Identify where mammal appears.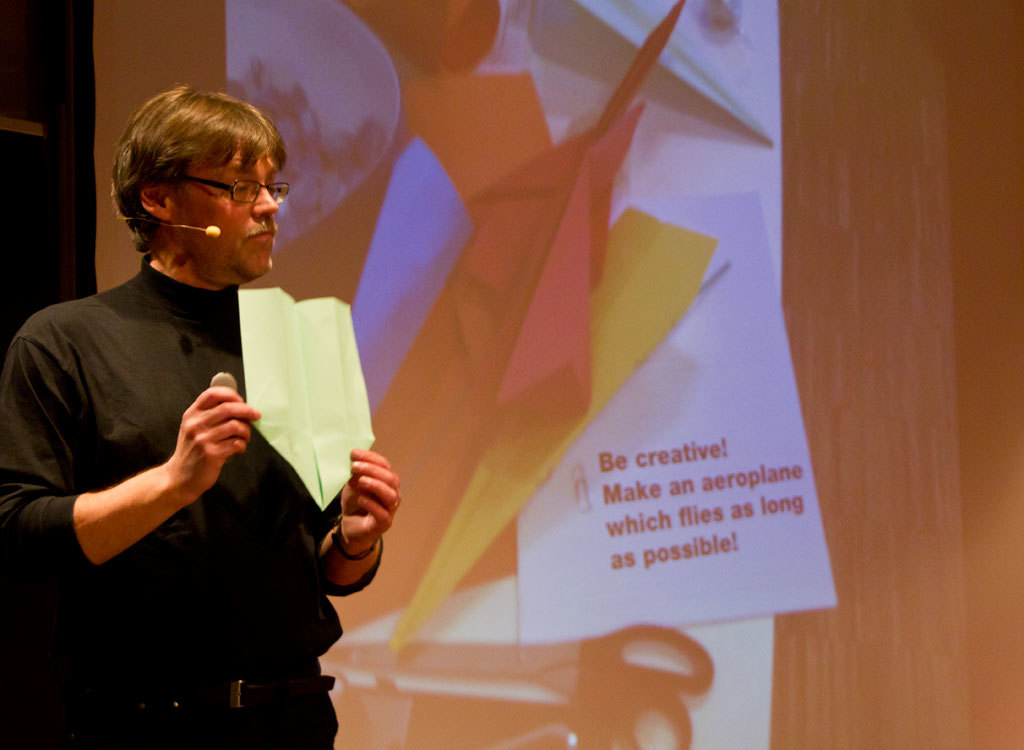
Appears at rect(27, 105, 418, 749).
